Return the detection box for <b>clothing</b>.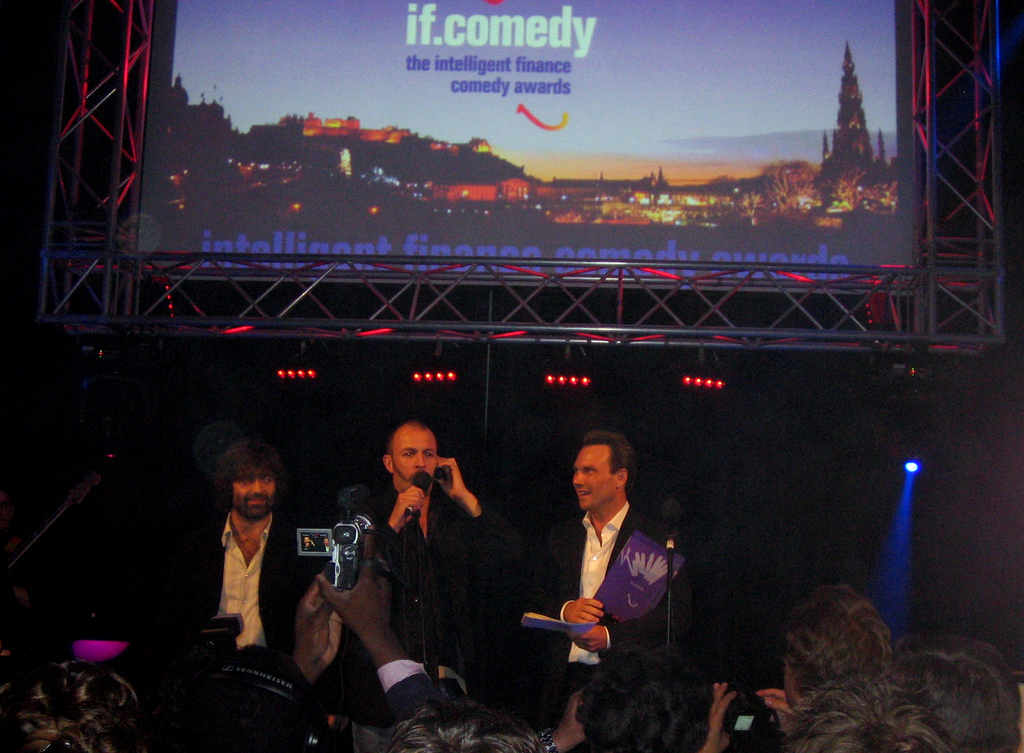
Rect(173, 514, 327, 659).
